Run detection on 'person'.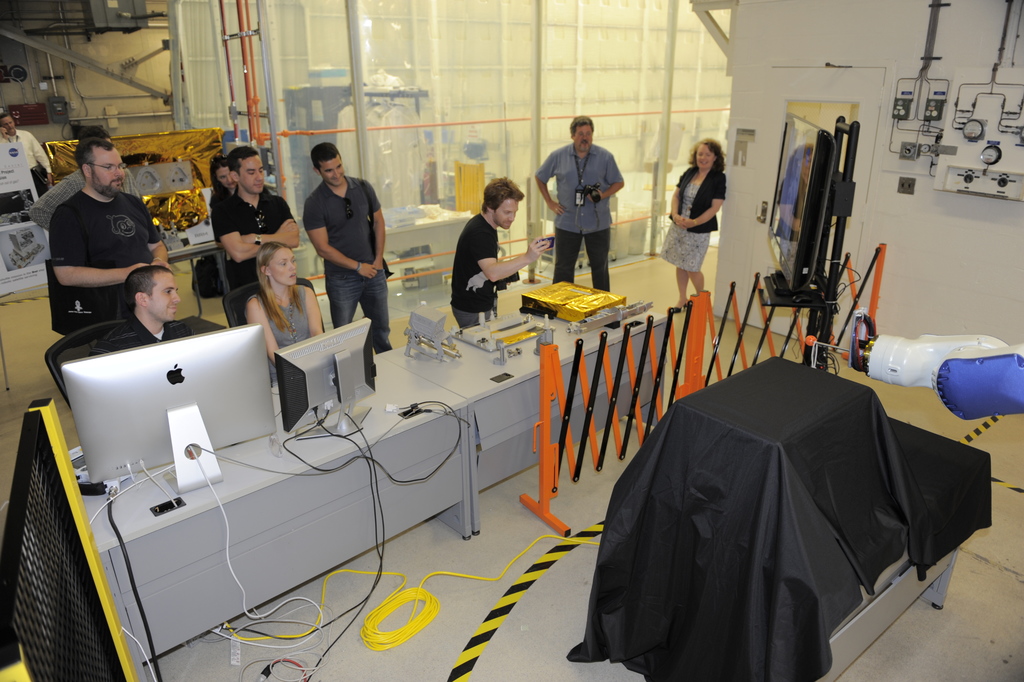
Result: (left=656, top=140, right=729, bottom=294).
